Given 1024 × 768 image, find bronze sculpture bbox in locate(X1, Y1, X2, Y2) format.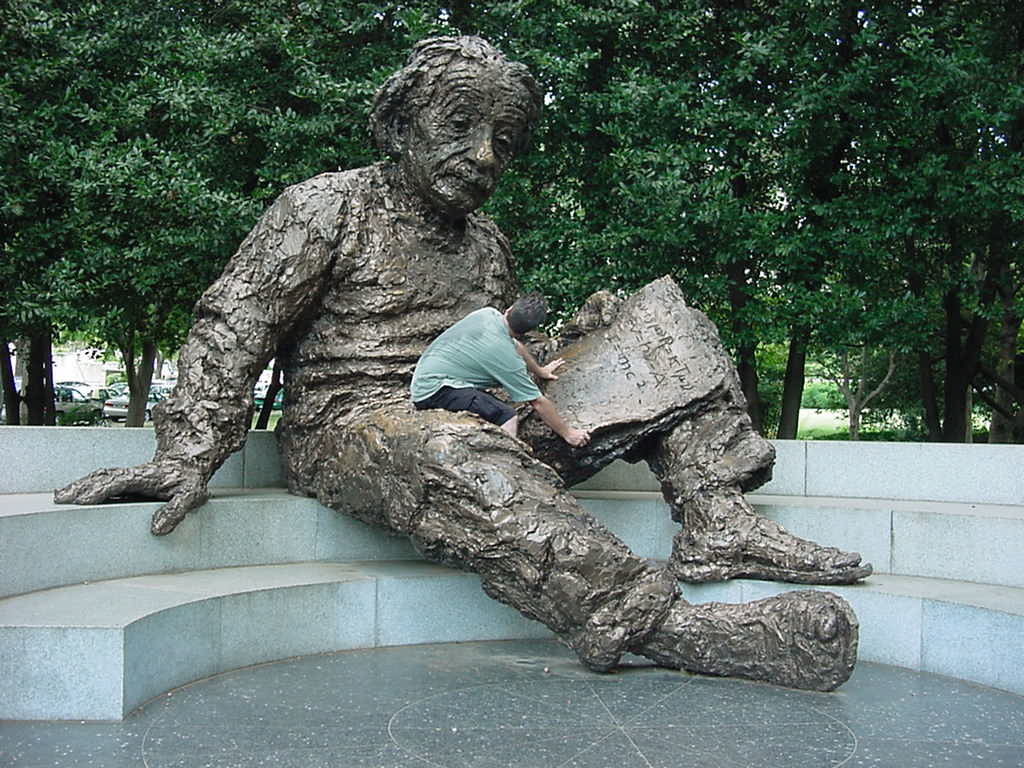
locate(62, 33, 871, 689).
